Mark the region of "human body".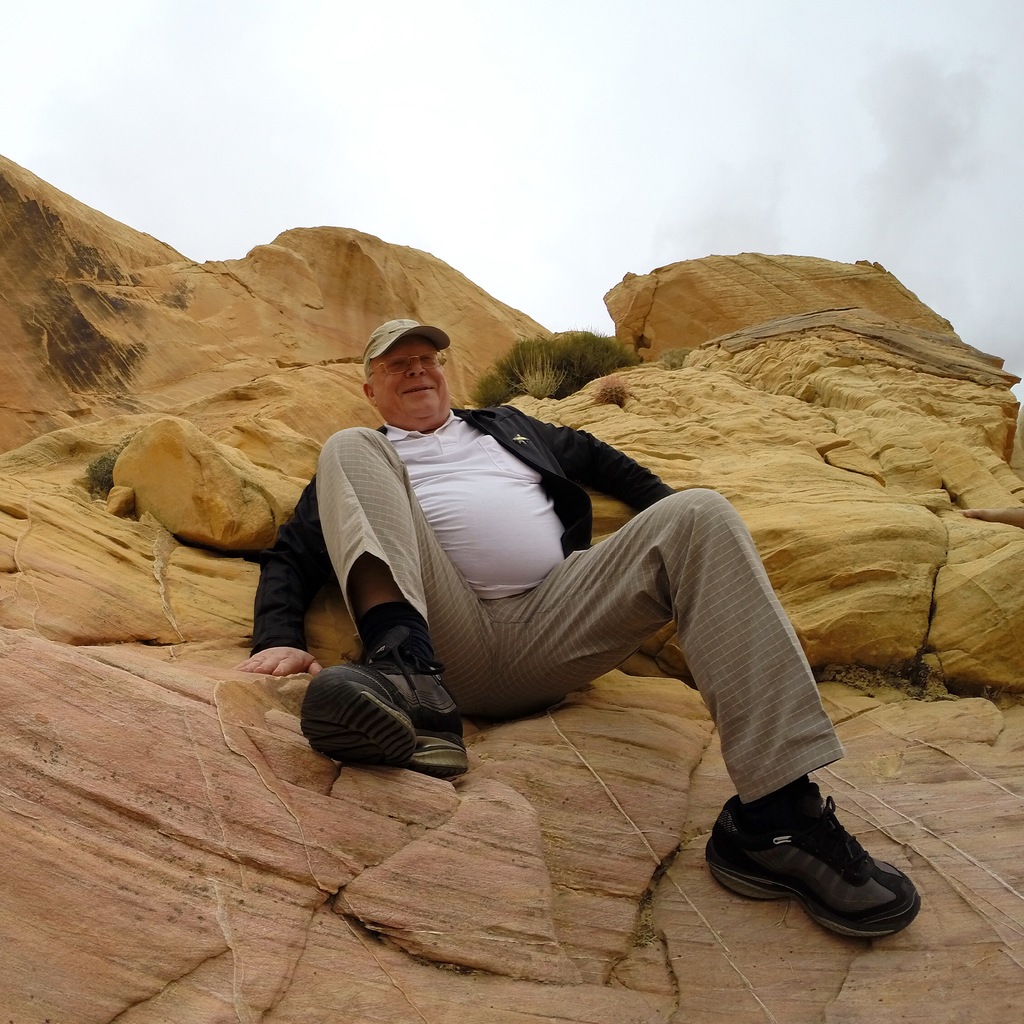
Region: select_region(236, 331, 836, 831).
